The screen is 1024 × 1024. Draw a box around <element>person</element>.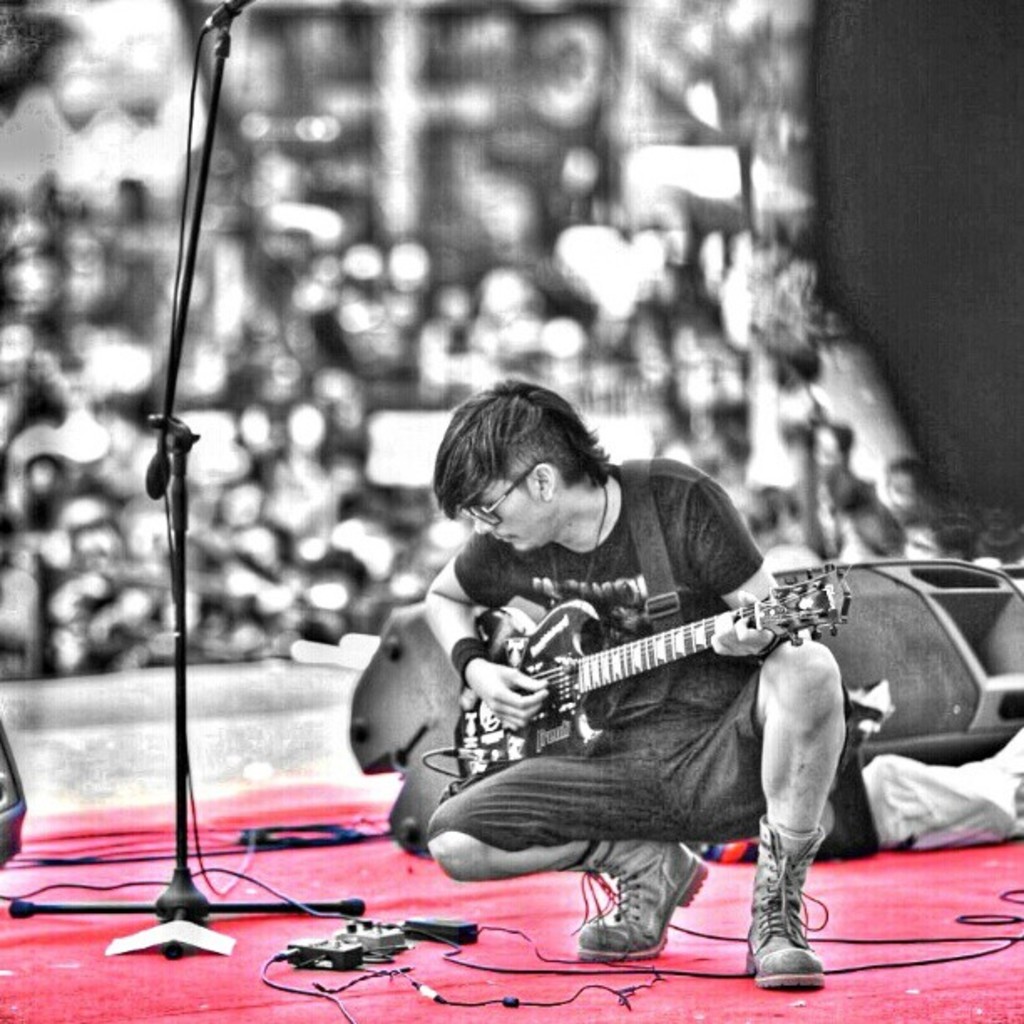
l=402, t=422, r=887, b=964.
